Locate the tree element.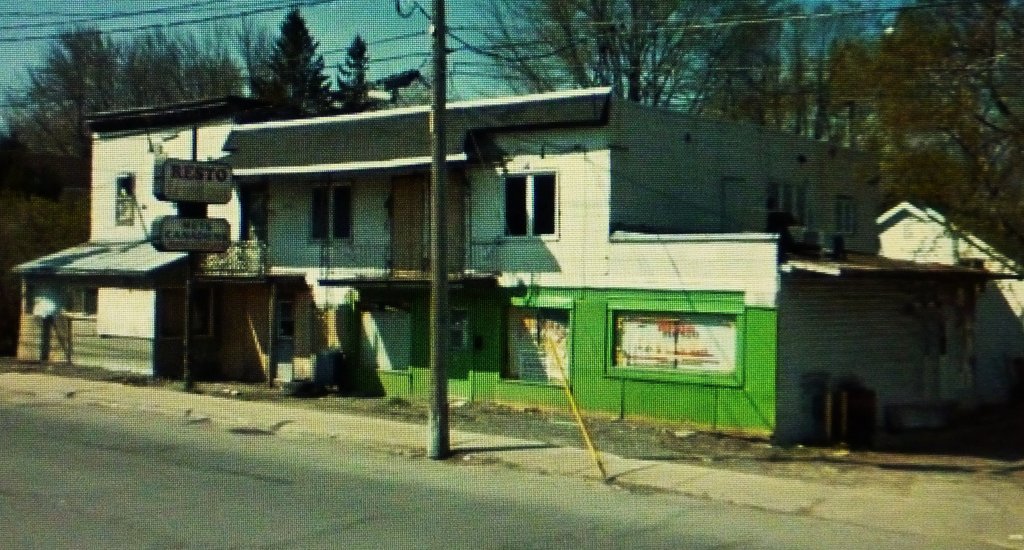
Element bbox: <box>248,5,326,115</box>.
